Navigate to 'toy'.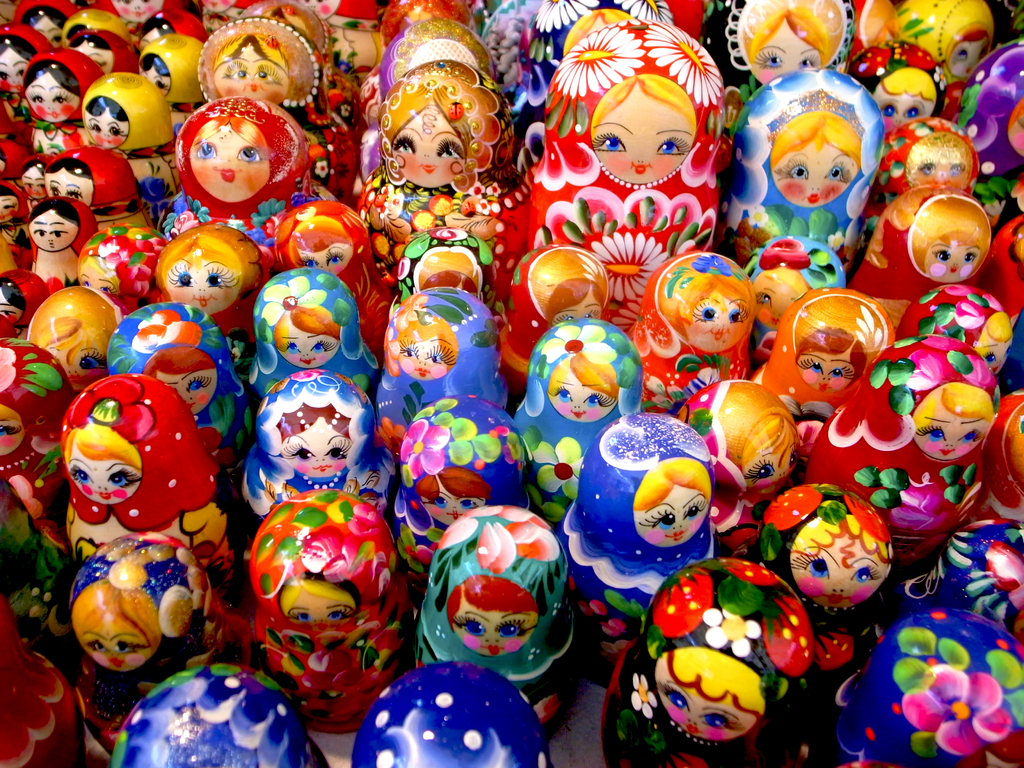
Navigation target: 356,67,511,268.
